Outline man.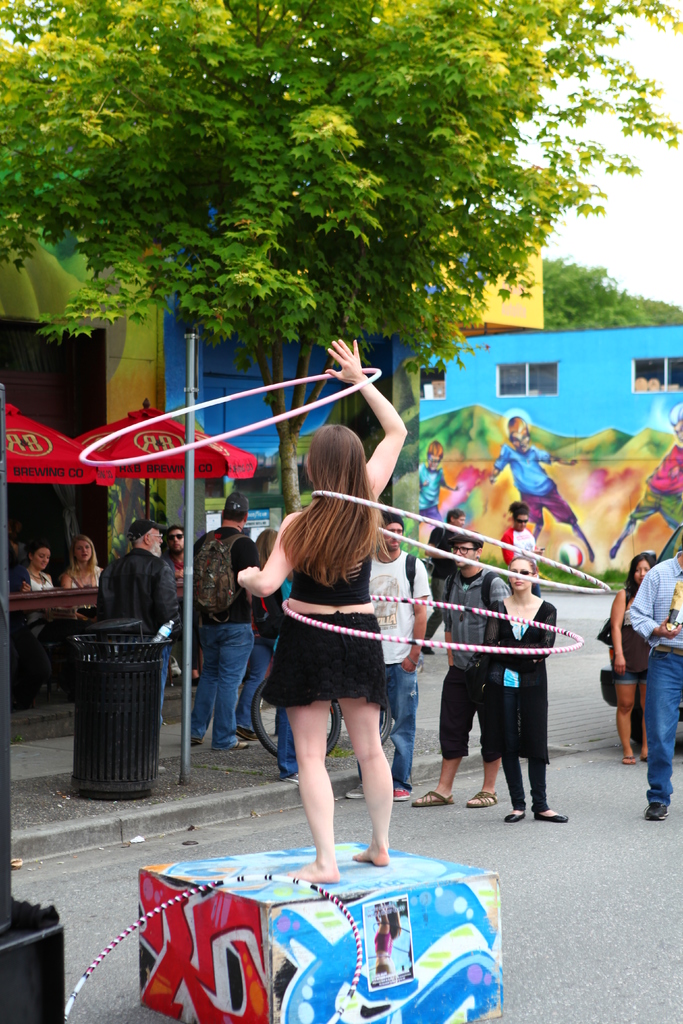
Outline: [627,540,682,824].
